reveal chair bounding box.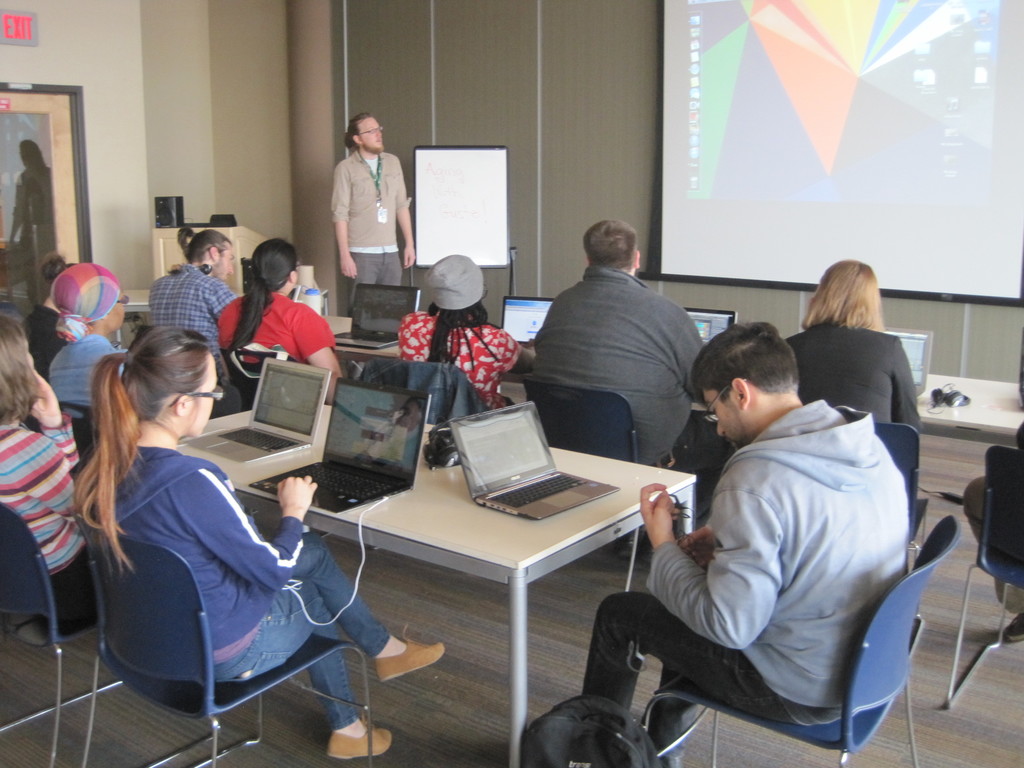
Revealed: [944,445,1023,707].
